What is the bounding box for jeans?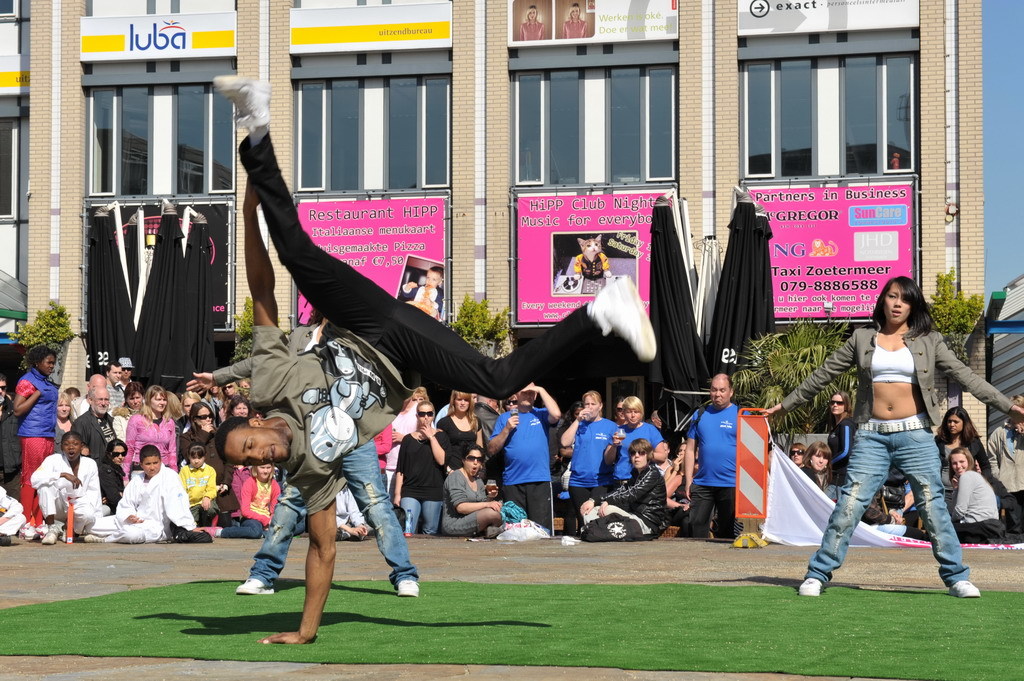
817 425 972 593.
